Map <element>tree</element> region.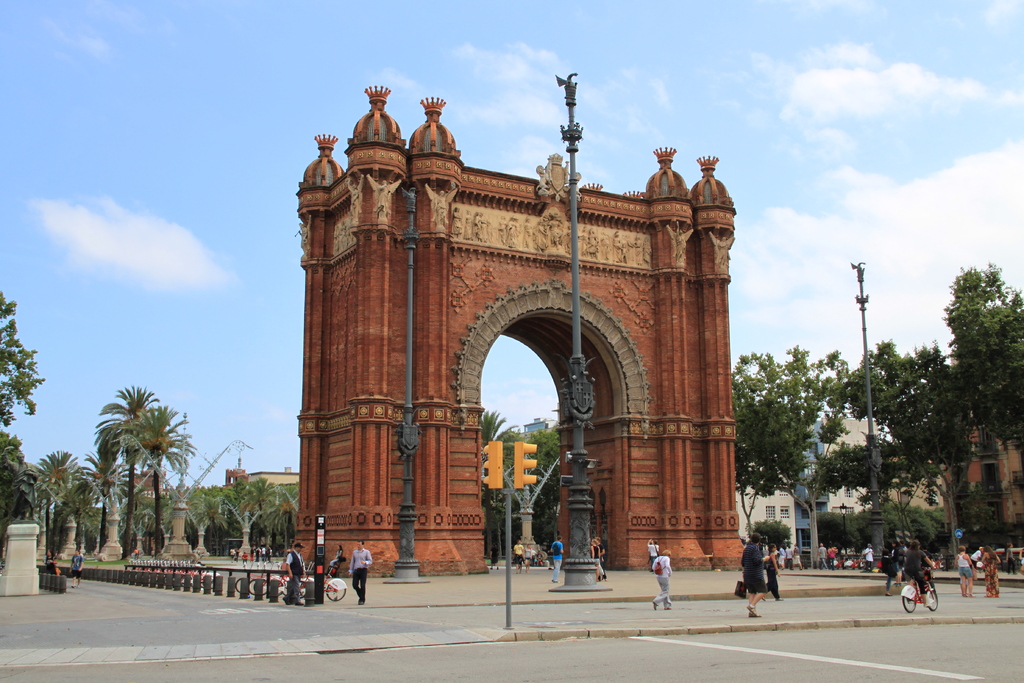
Mapped to 522:420:562:548.
